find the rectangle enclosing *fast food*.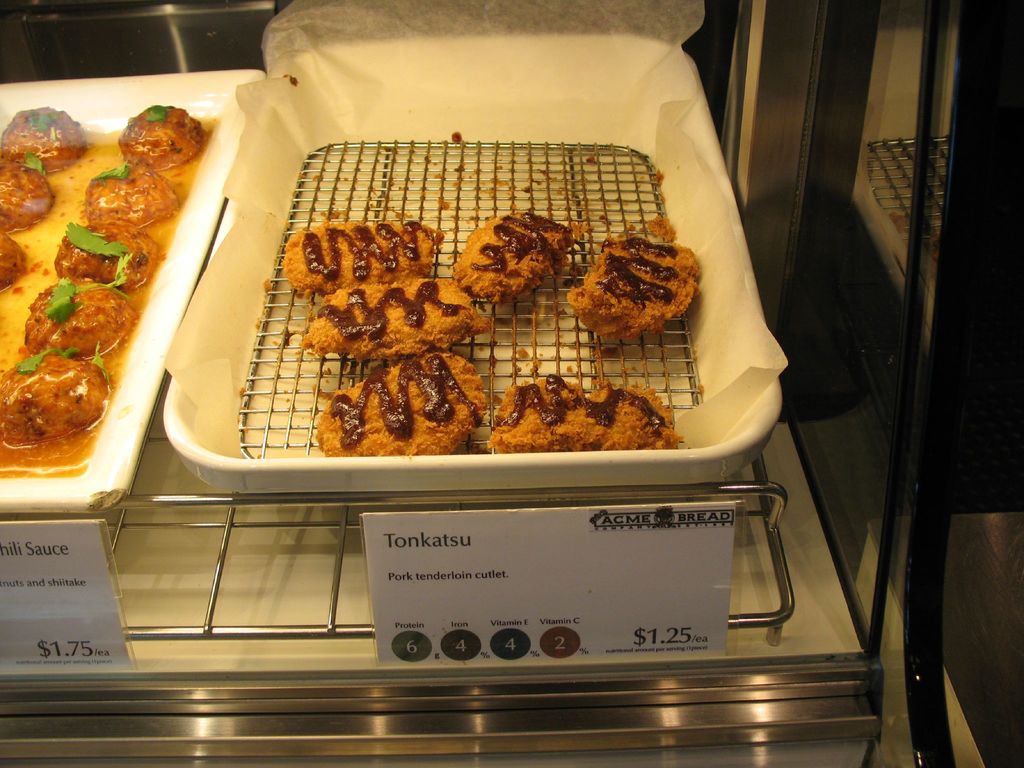
Rect(317, 359, 482, 449).
